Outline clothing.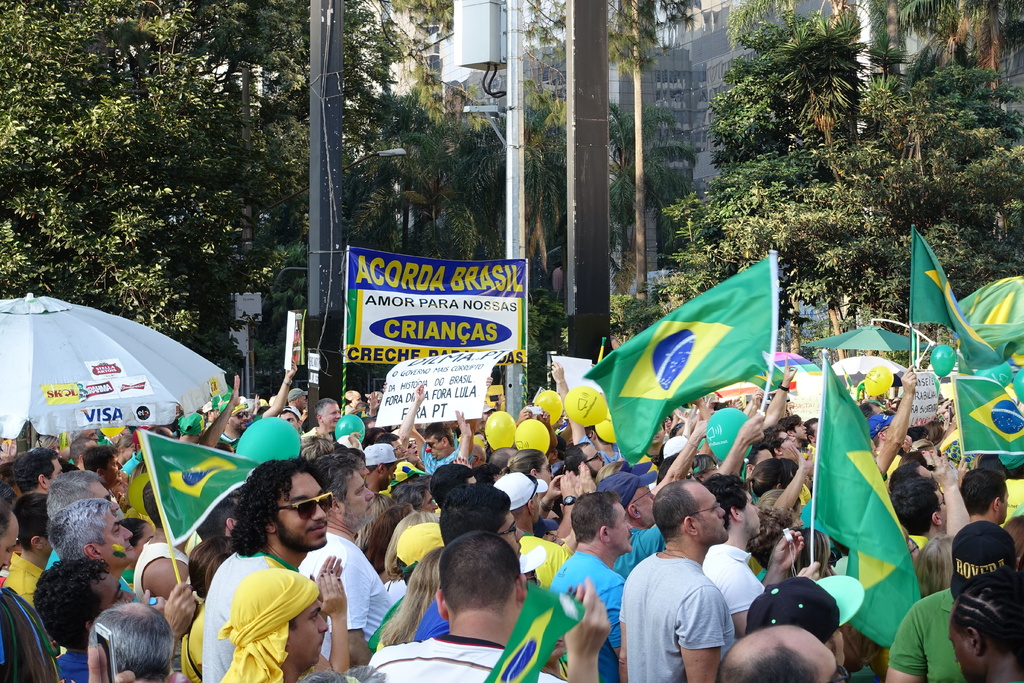
Outline: left=632, top=552, right=756, bottom=668.
